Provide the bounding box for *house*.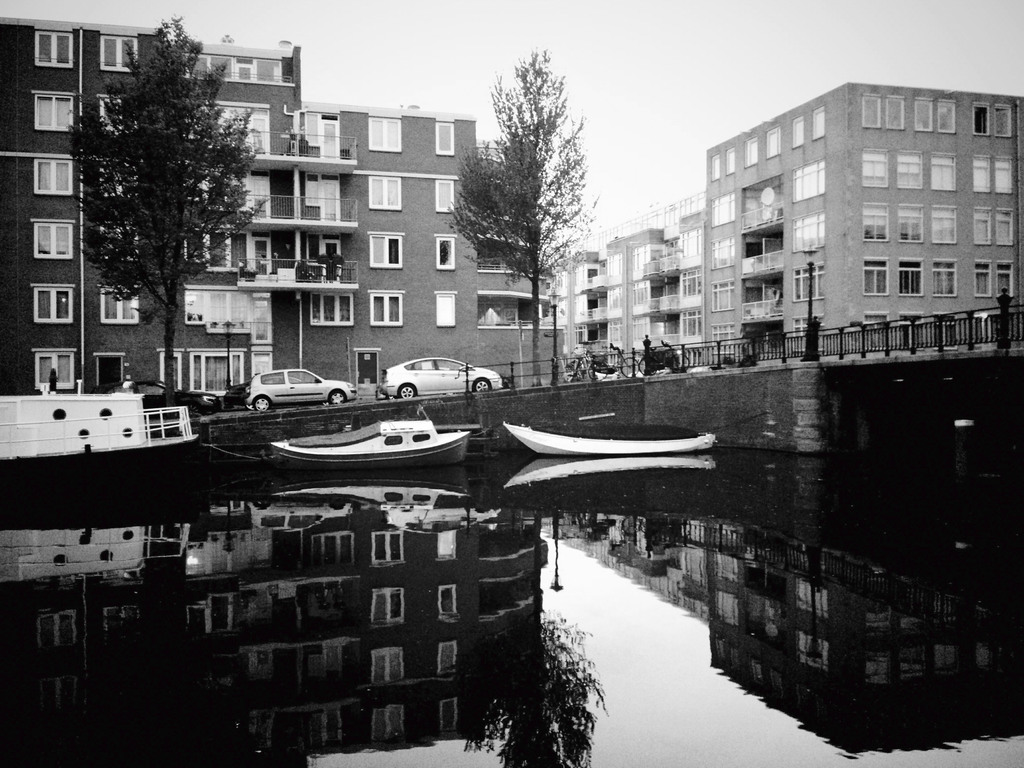
locate(700, 85, 1023, 365).
